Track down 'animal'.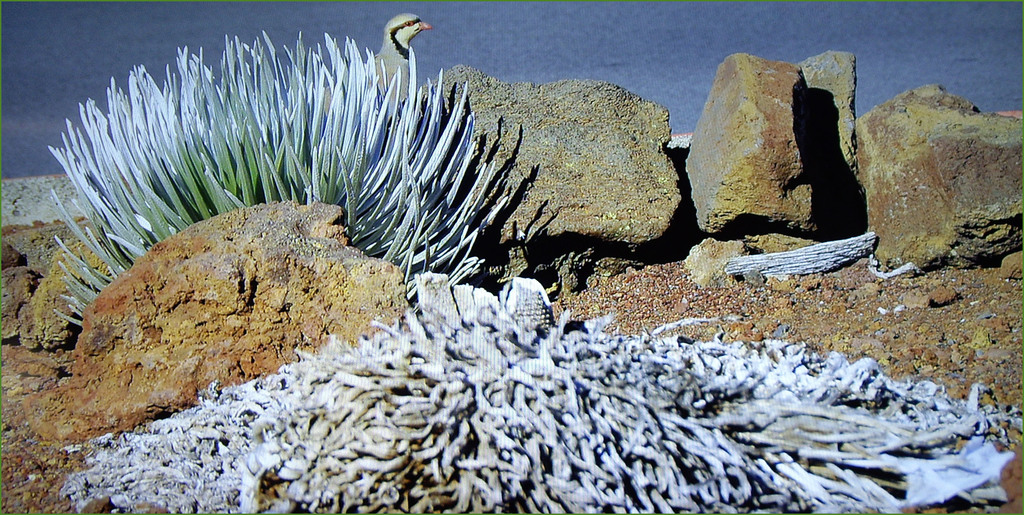
Tracked to 290/8/431/119.
